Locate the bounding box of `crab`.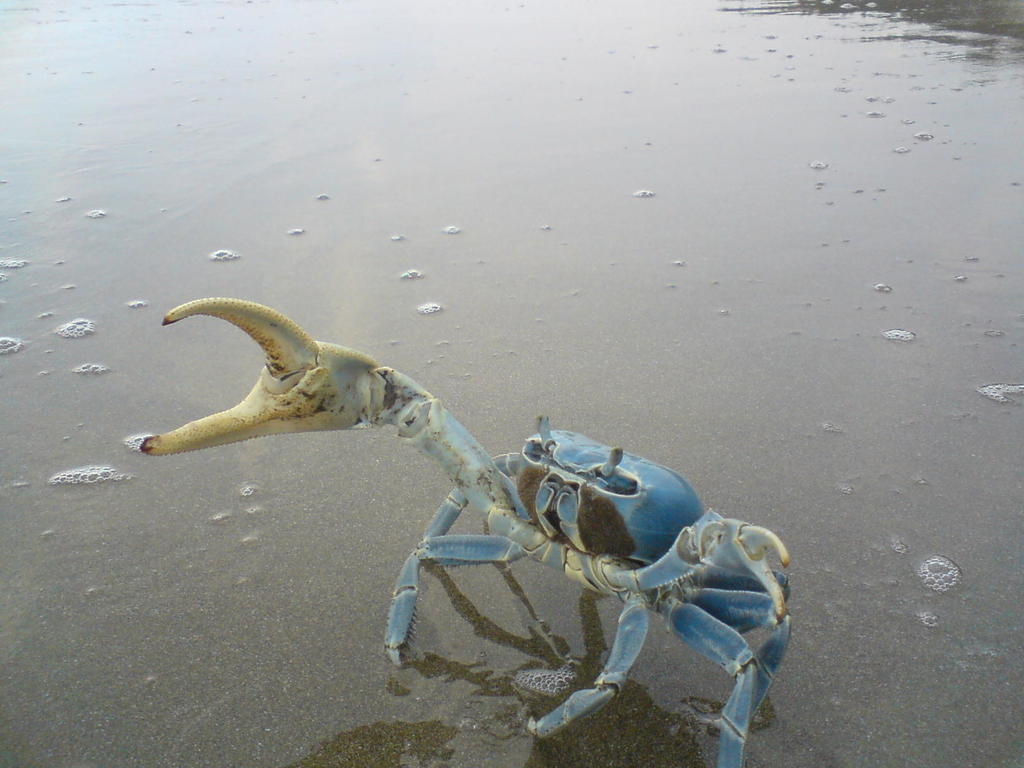
Bounding box: [x1=138, y1=294, x2=792, y2=767].
